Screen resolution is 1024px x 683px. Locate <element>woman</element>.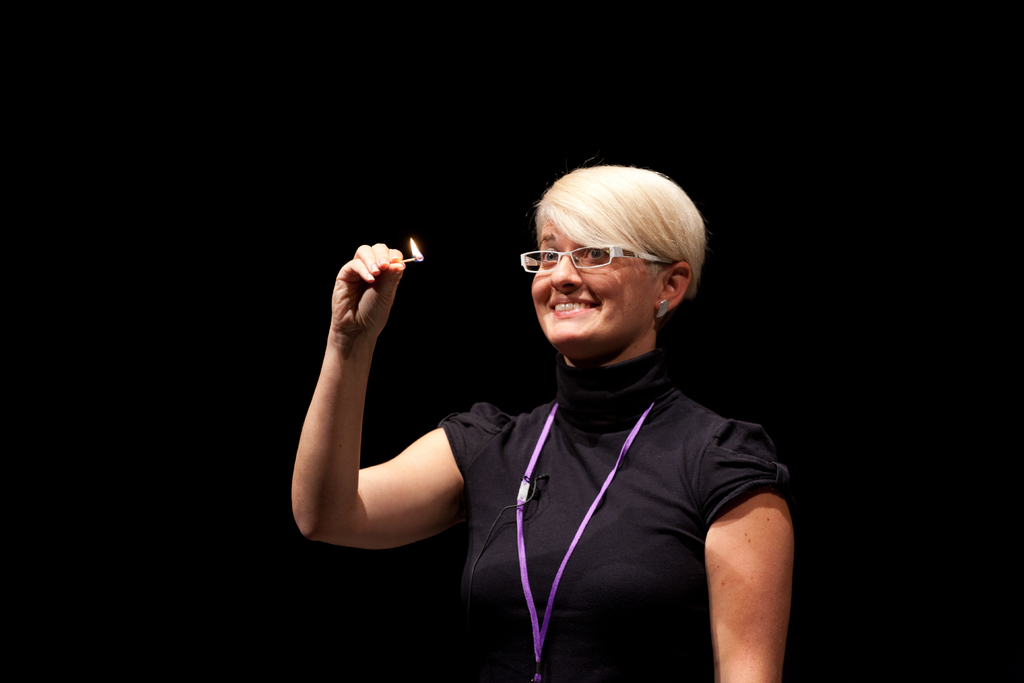
crop(211, 117, 910, 667).
